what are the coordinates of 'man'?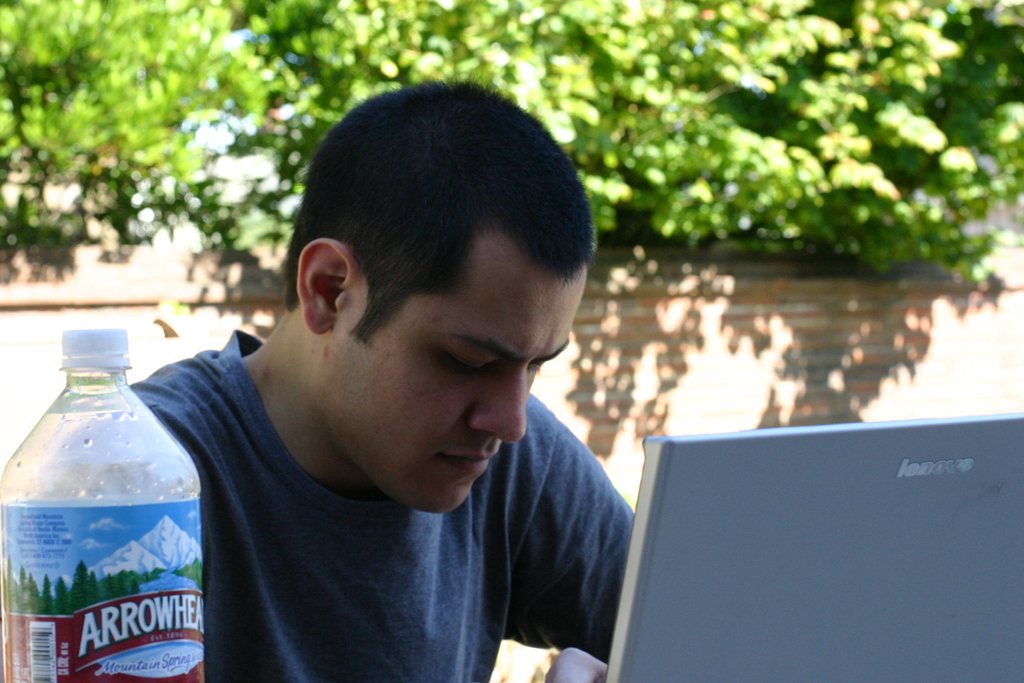
{"x1": 76, "y1": 101, "x2": 705, "y2": 672}.
